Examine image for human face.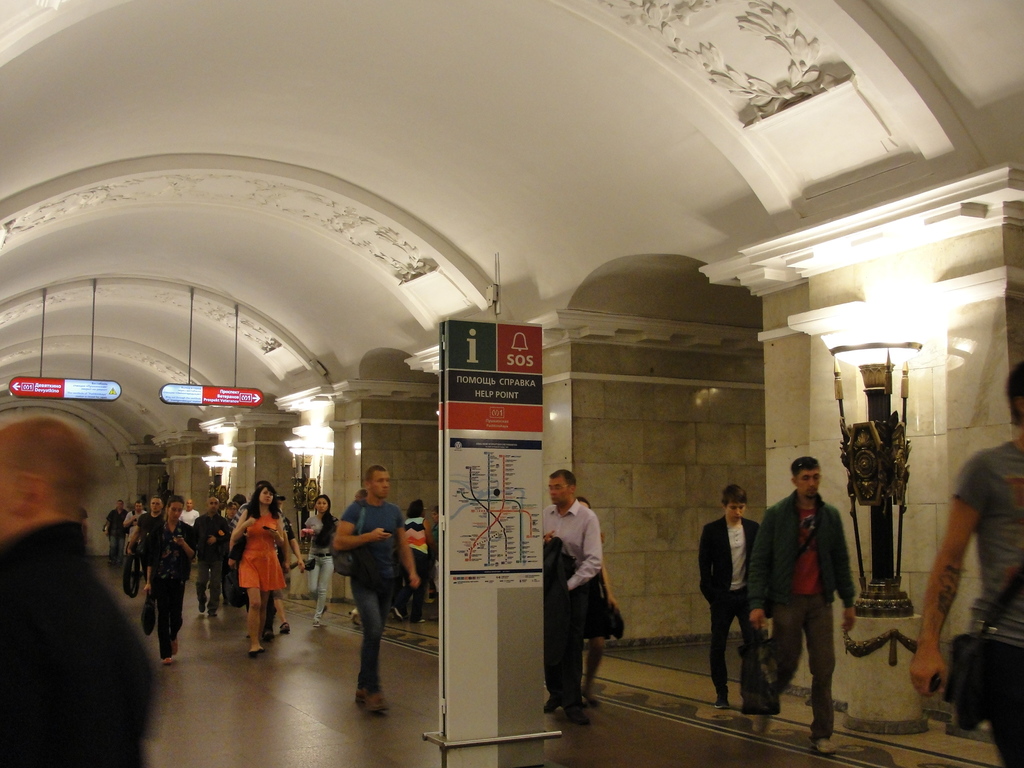
Examination result: box=[794, 469, 820, 494].
